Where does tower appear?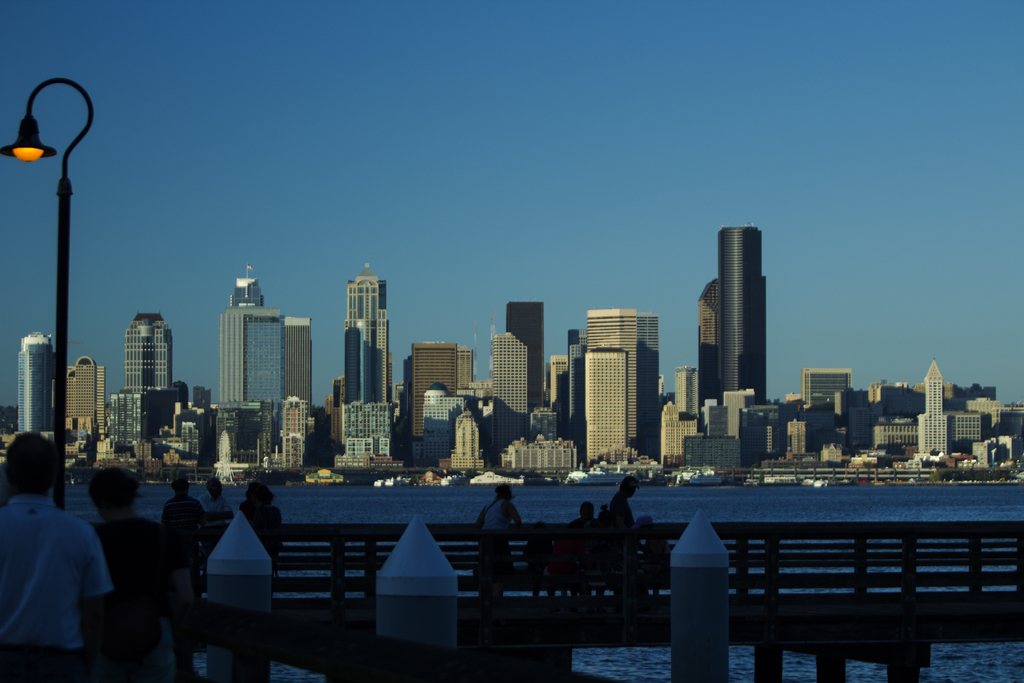
Appears at detection(536, 348, 563, 460).
